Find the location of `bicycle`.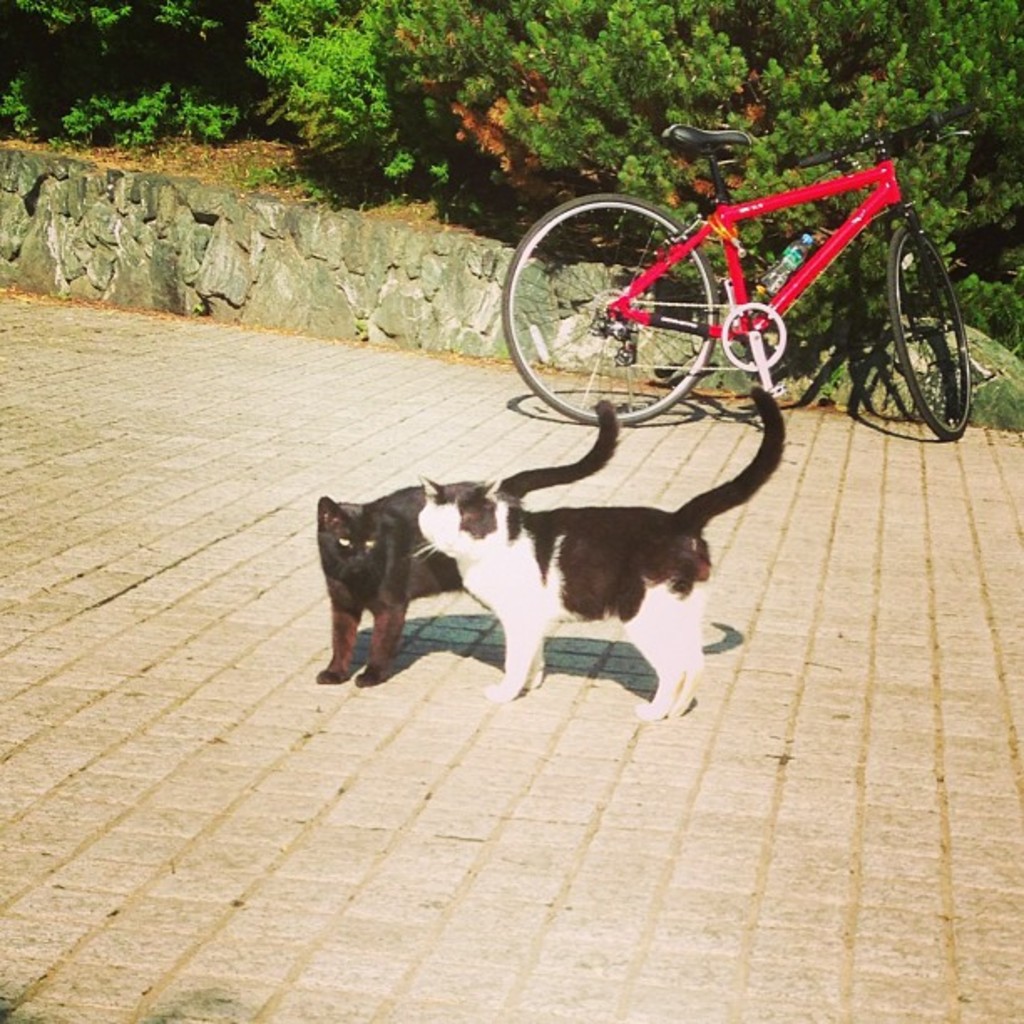
Location: bbox=(477, 129, 1001, 447).
